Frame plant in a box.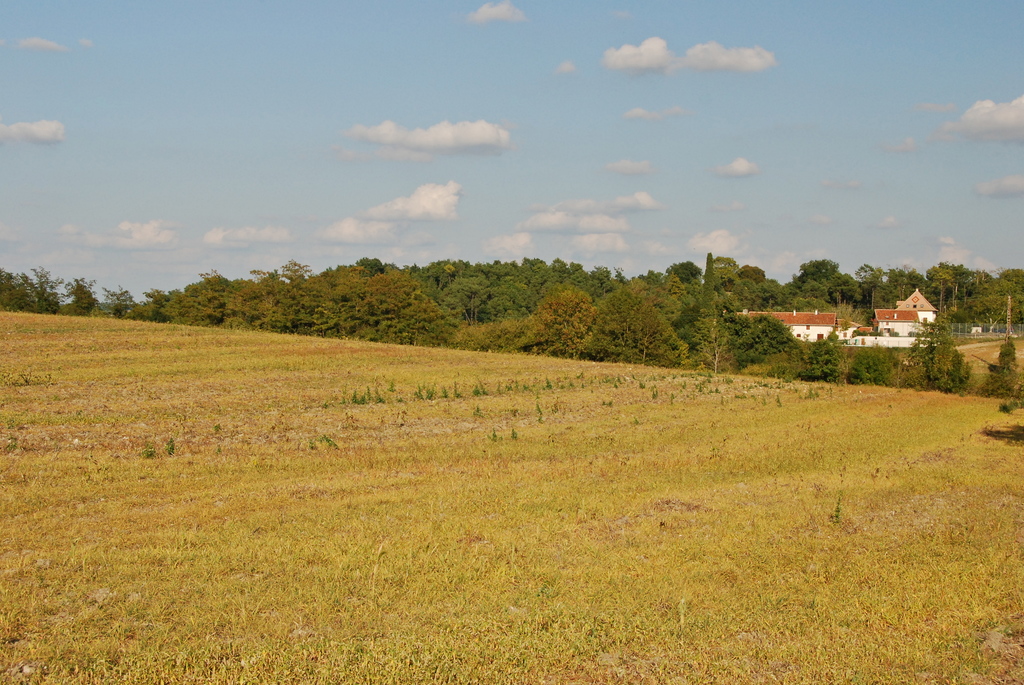
<box>160,431,169,460</box>.
